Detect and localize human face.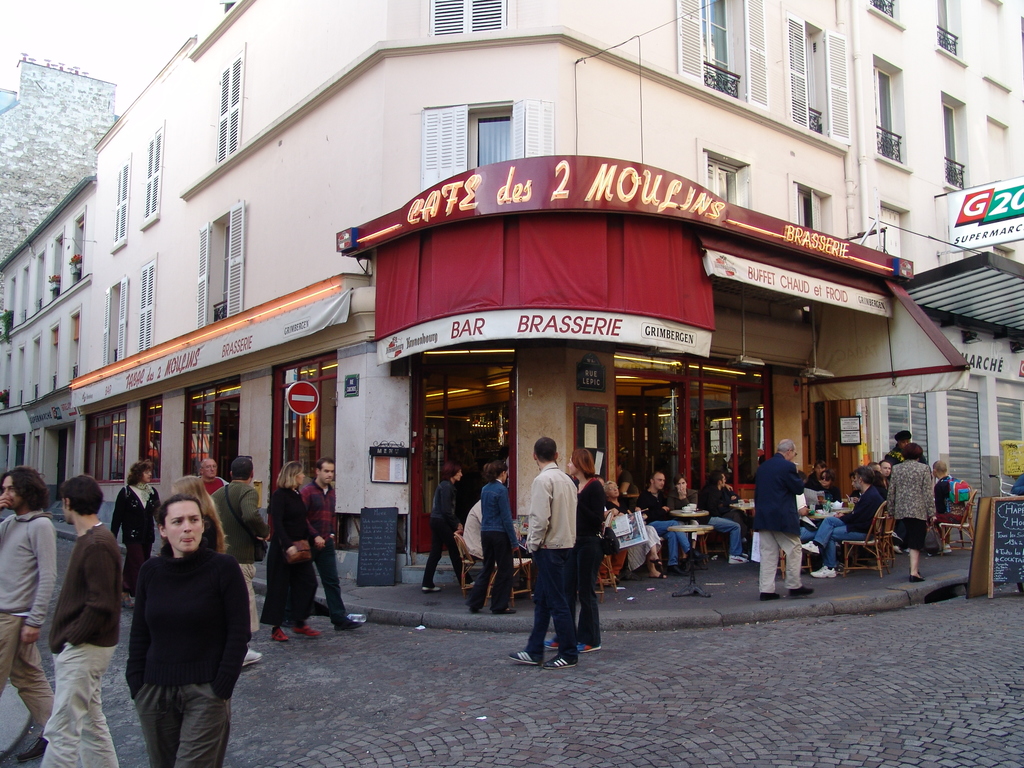
Localized at Rect(204, 458, 218, 480).
